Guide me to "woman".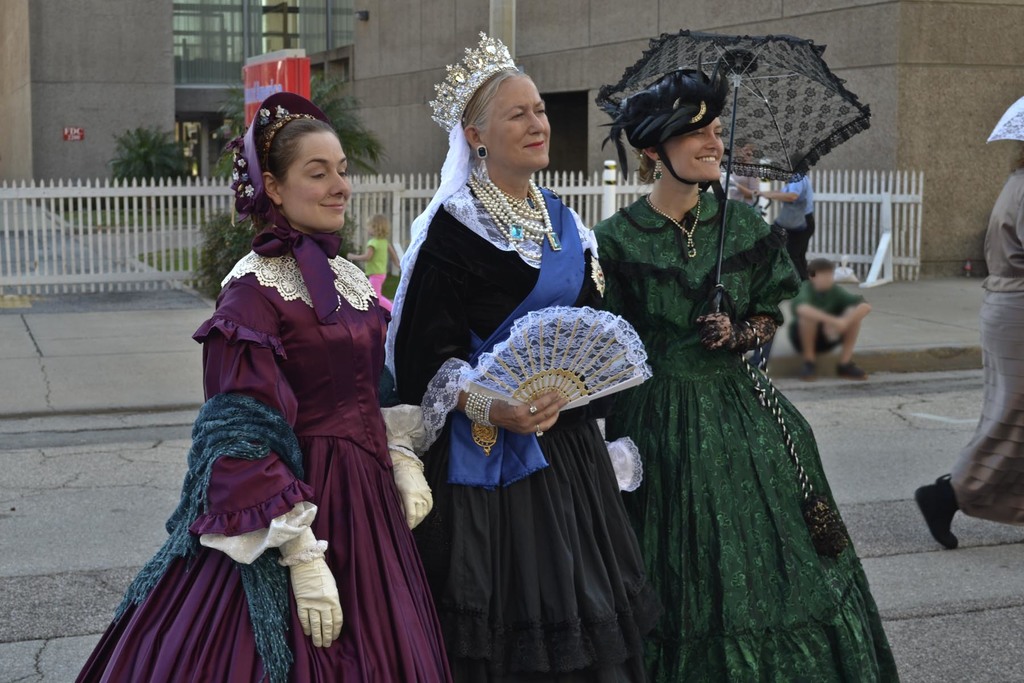
Guidance: (371, 26, 669, 682).
